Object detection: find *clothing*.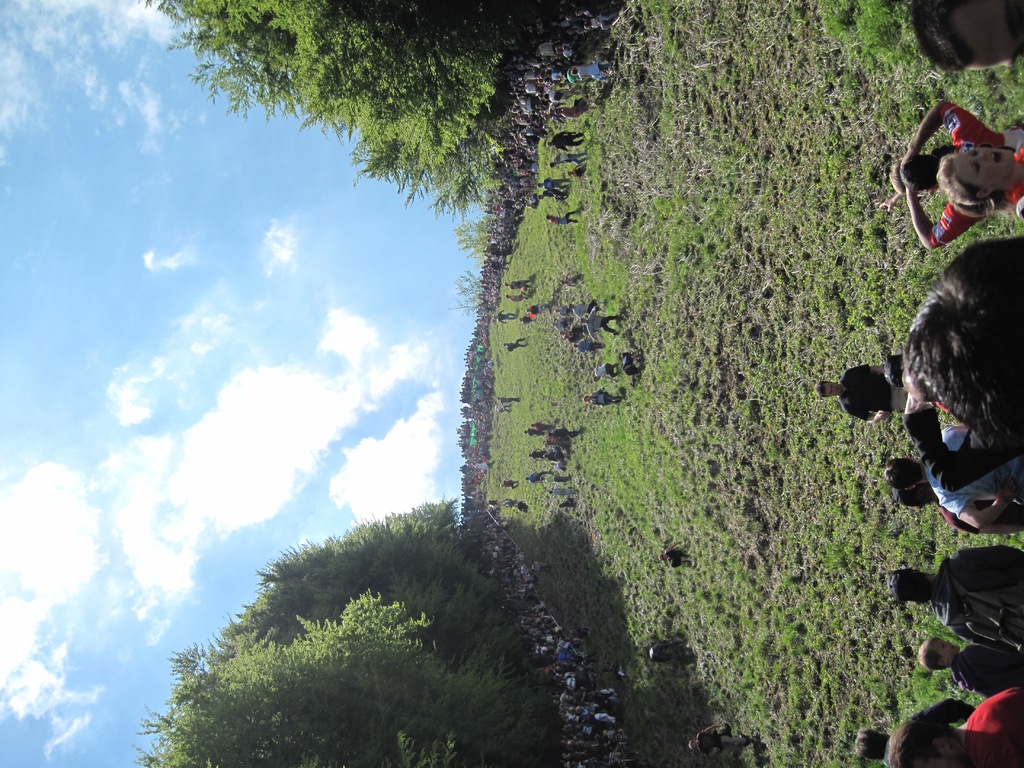
box=[965, 682, 1023, 767].
